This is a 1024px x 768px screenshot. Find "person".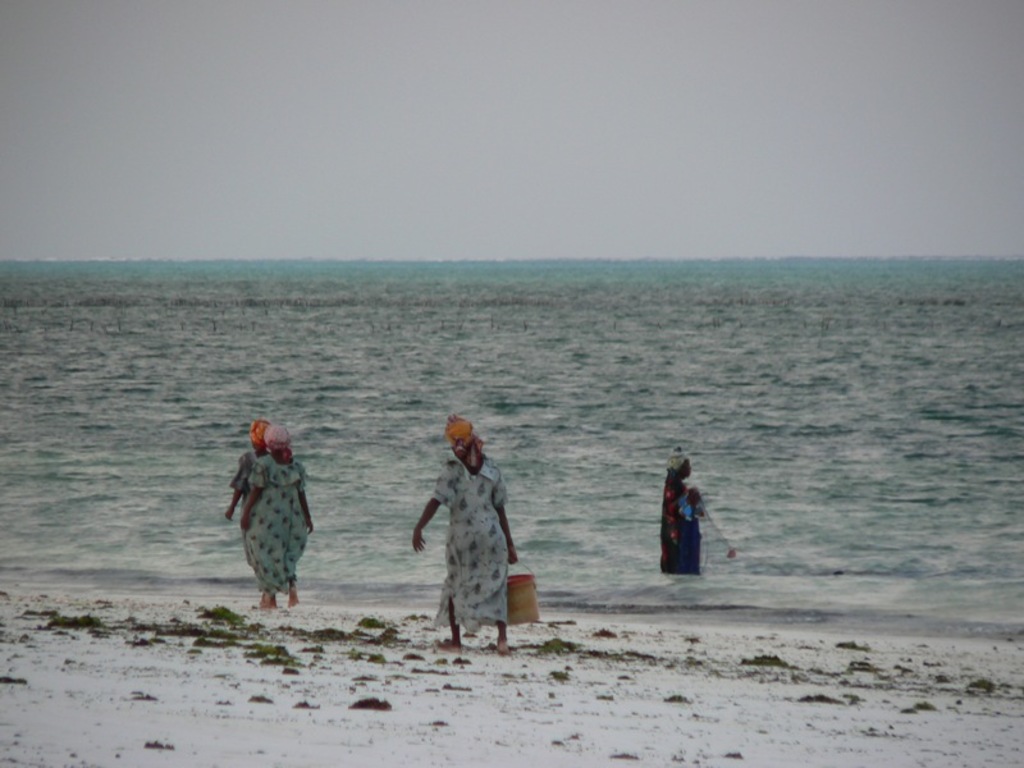
Bounding box: <box>659,445,704,575</box>.
